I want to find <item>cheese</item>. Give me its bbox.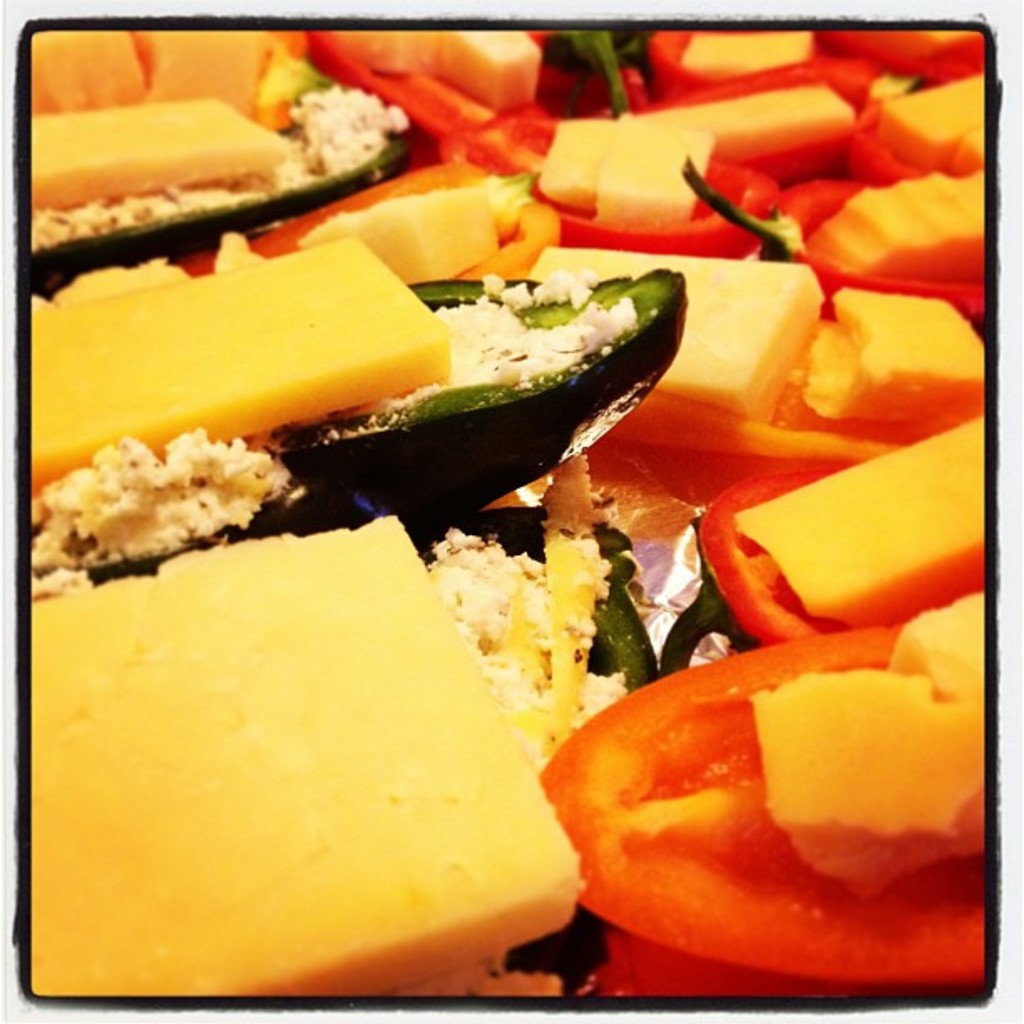
box(641, 77, 852, 144).
